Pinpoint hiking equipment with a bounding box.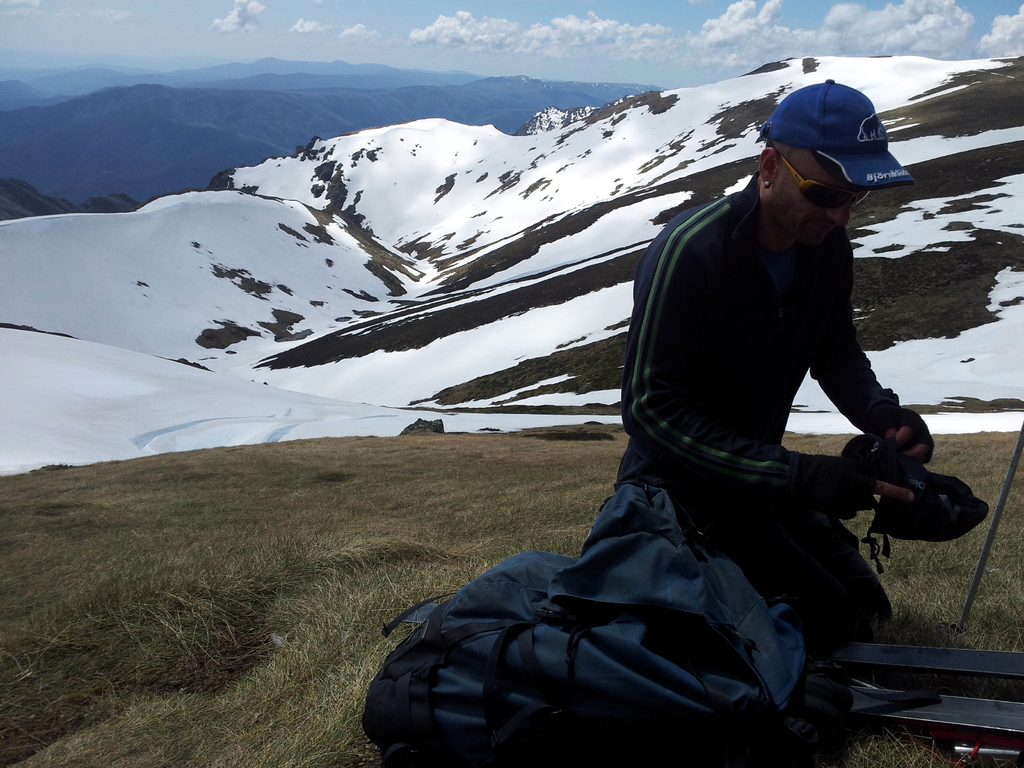
box=[844, 438, 991, 544].
